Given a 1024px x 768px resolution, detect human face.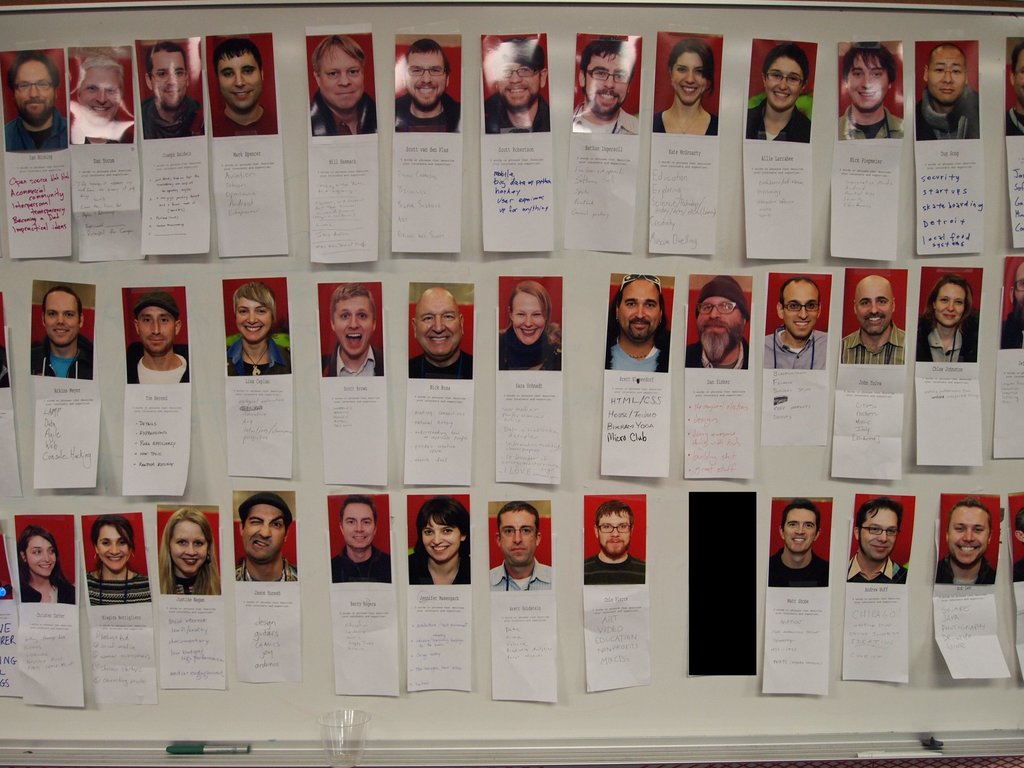
l=782, t=509, r=816, b=553.
